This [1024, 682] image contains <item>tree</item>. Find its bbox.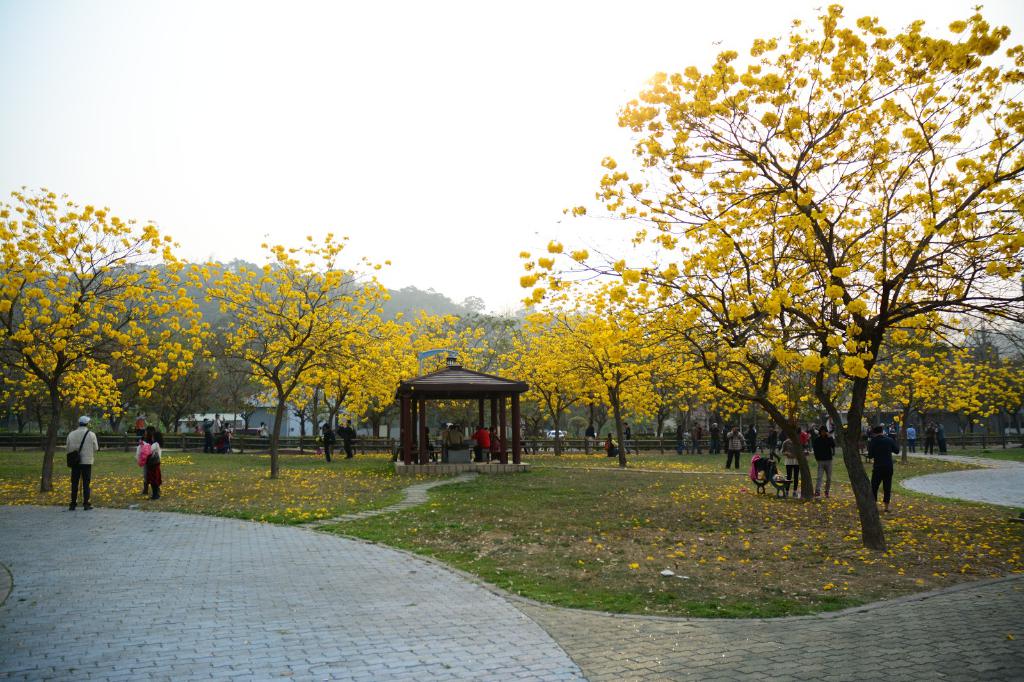
190, 230, 497, 473.
